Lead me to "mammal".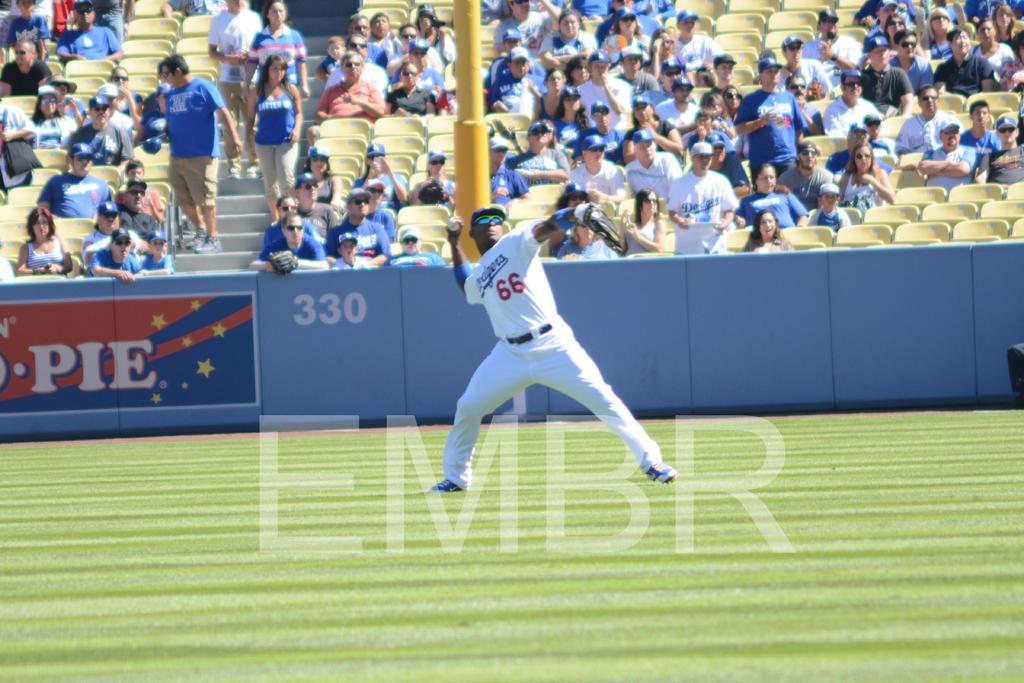
Lead to pyautogui.locateOnScreen(326, 185, 390, 263).
